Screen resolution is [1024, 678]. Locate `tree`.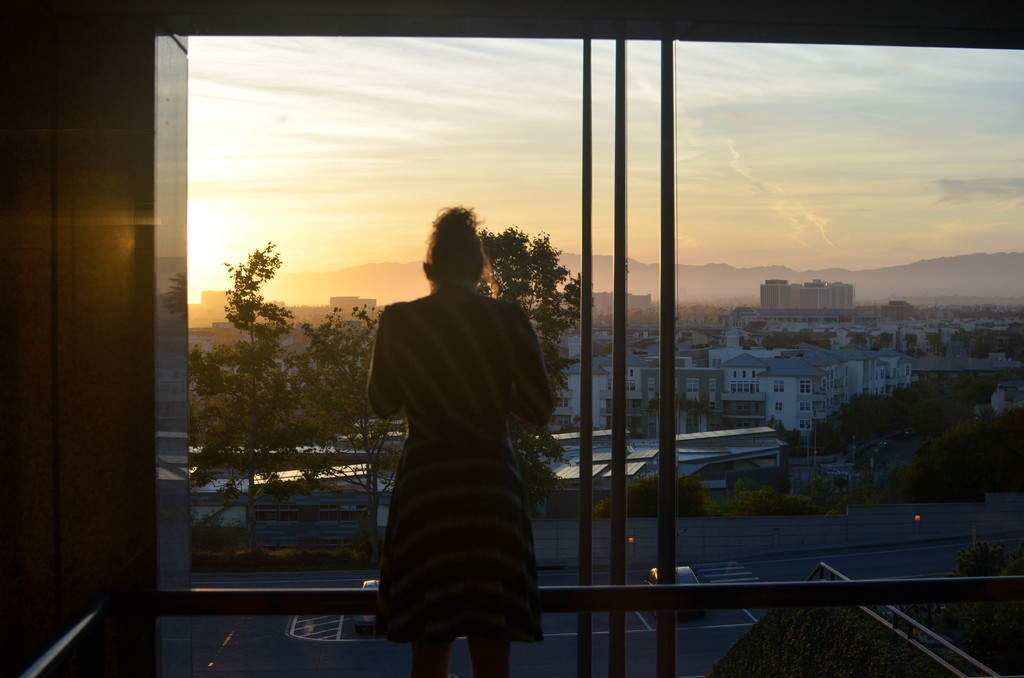
[973,343,992,359].
